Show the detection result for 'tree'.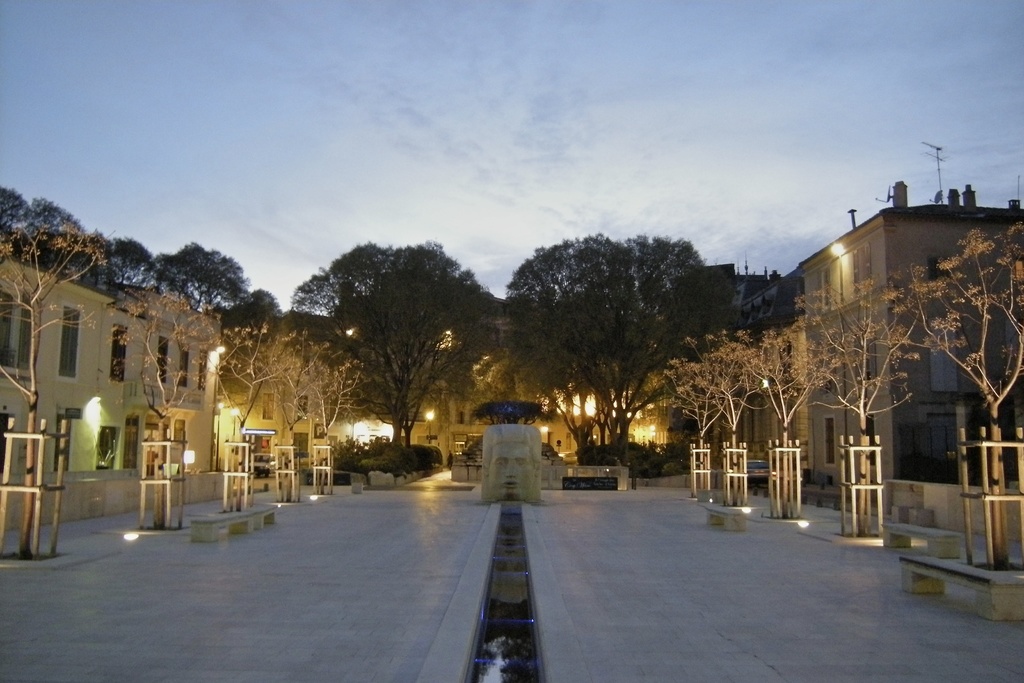
region(468, 397, 558, 427).
